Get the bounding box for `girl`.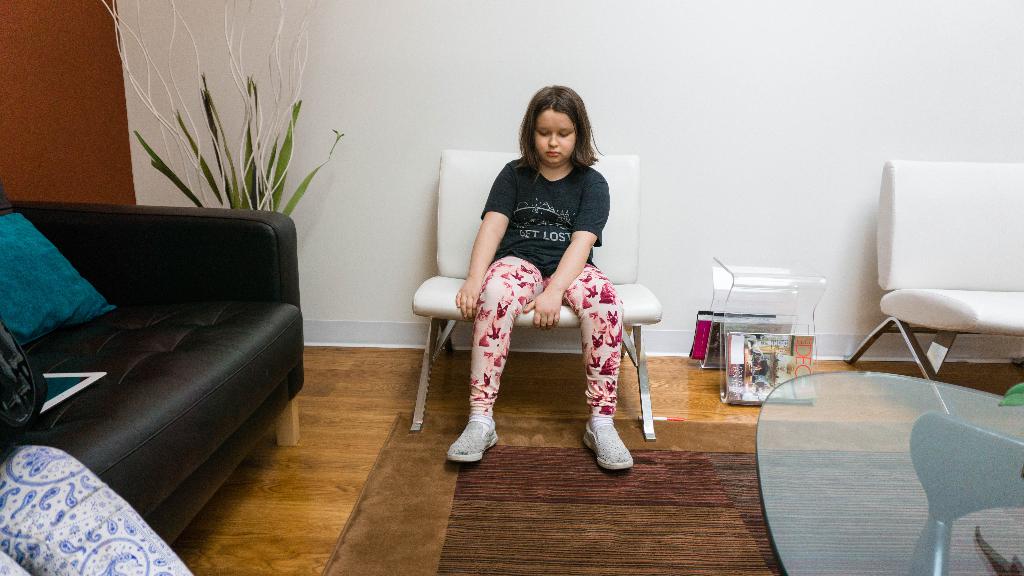
450,81,631,471.
